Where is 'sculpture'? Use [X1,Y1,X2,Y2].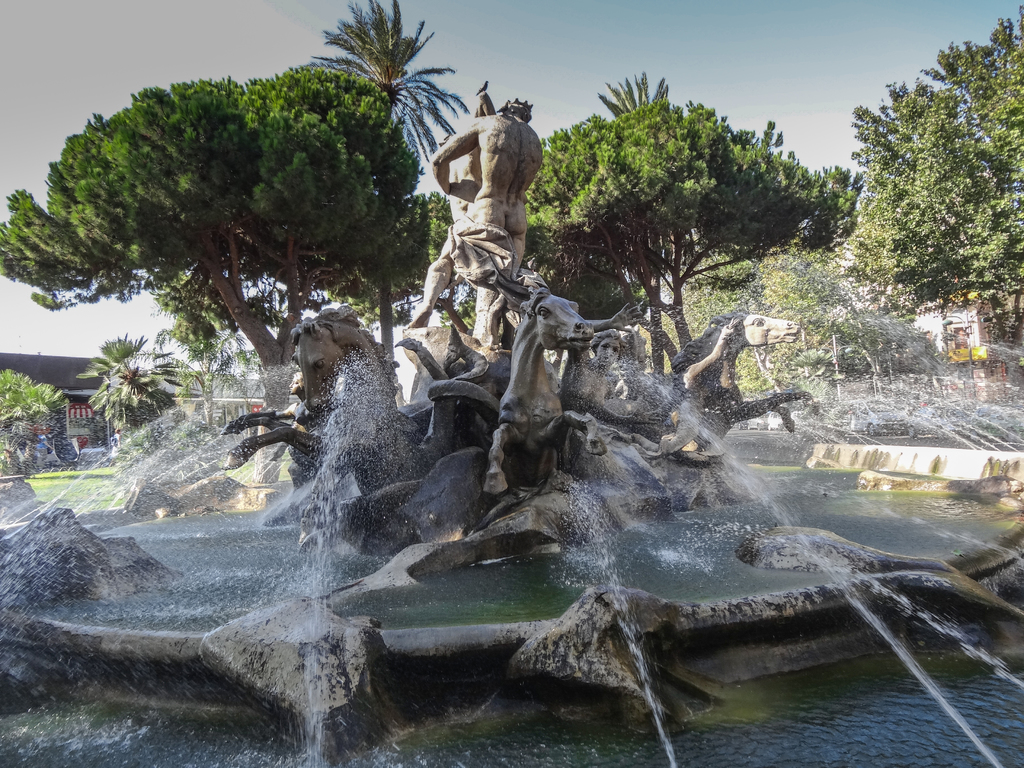
[412,83,554,350].
